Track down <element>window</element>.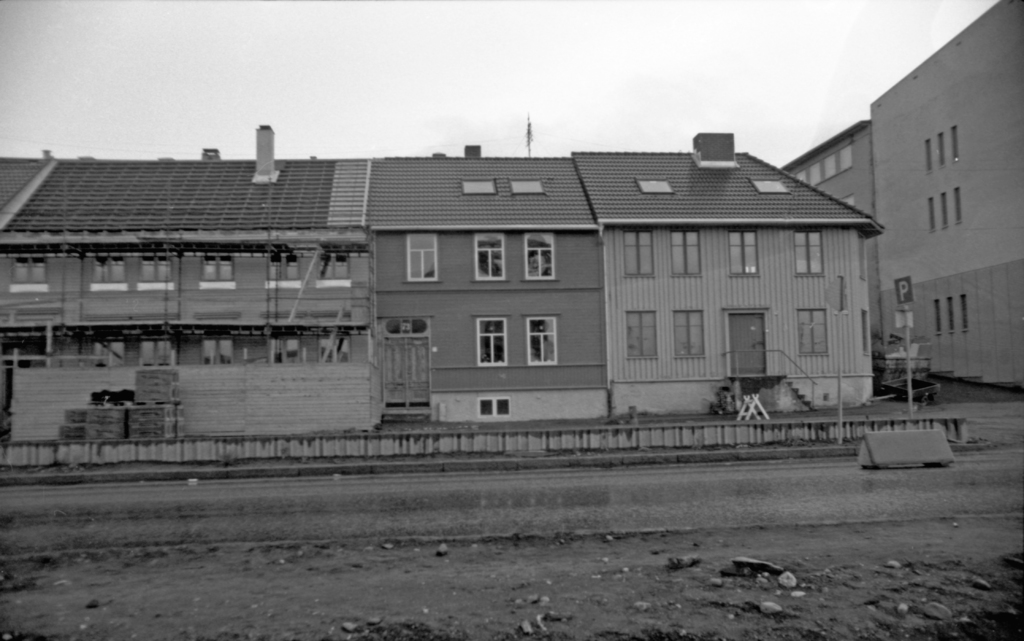
Tracked to detection(194, 251, 241, 293).
